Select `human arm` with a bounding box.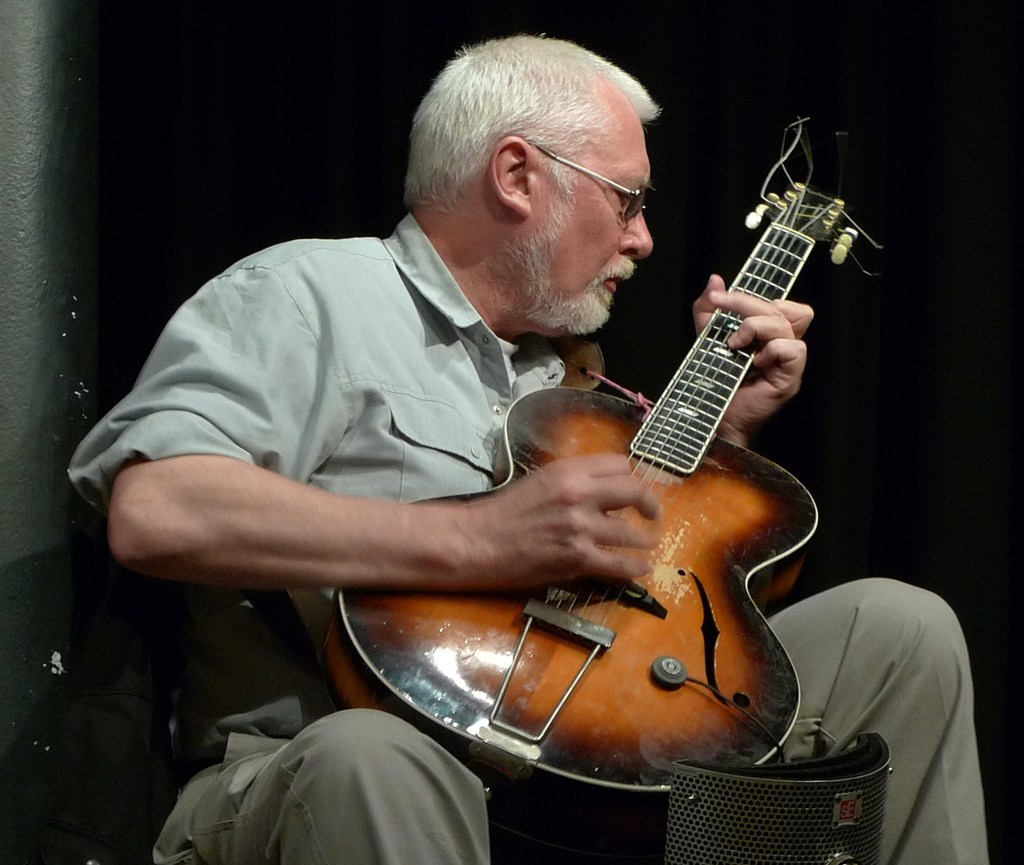
104 254 666 588.
